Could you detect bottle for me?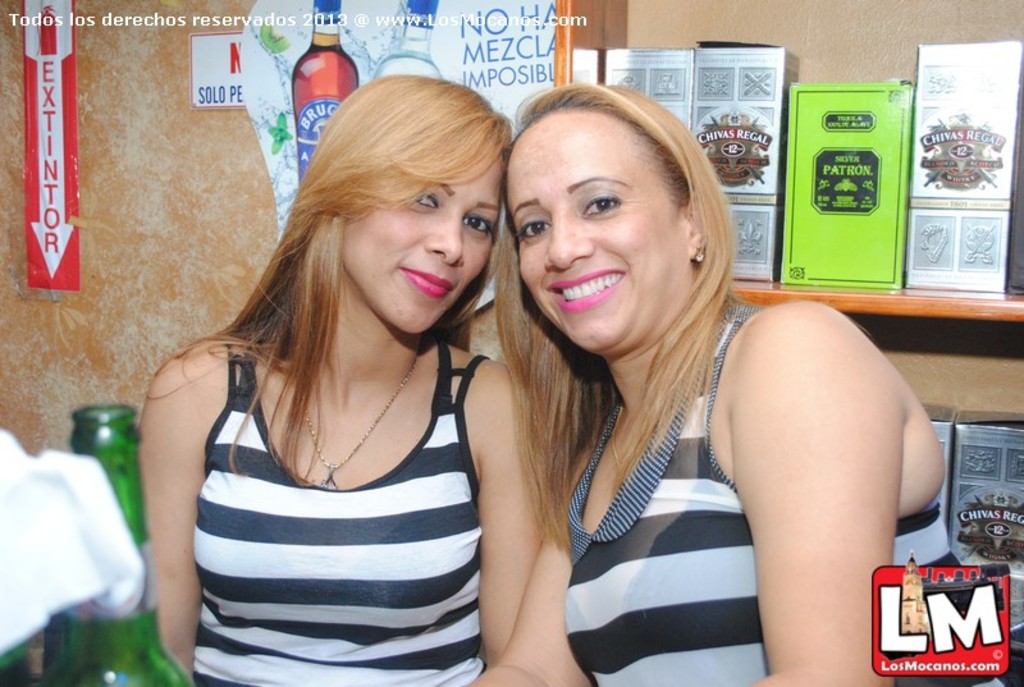
Detection result: (left=19, top=397, right=165, bottom=664).
